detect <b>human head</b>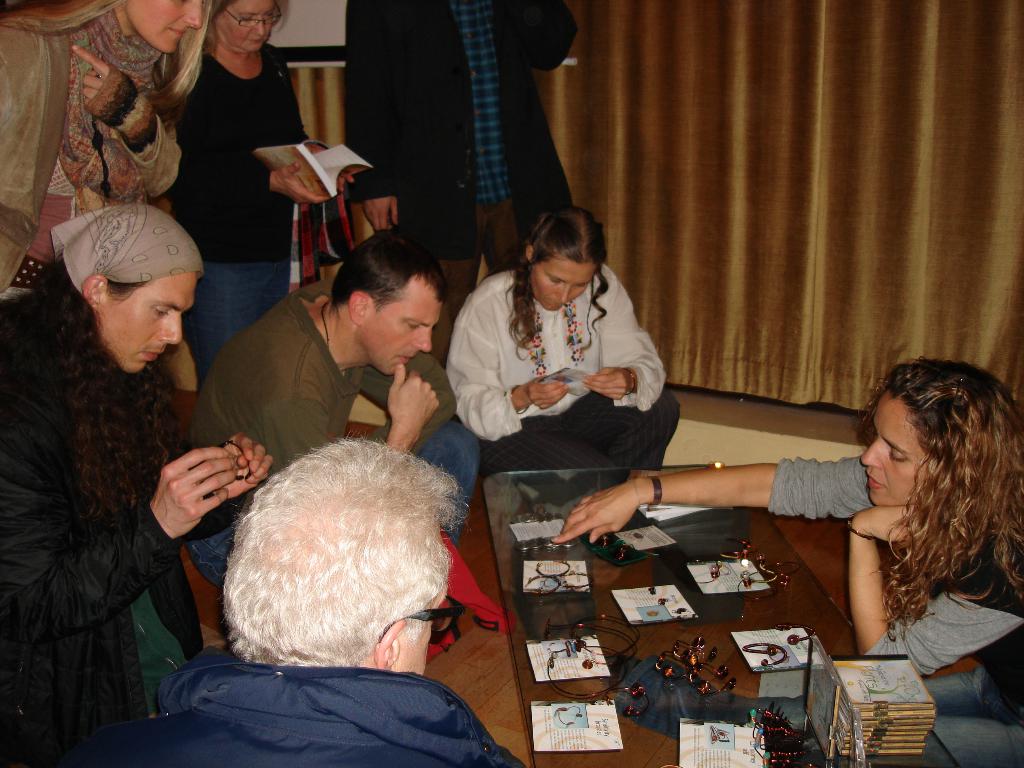
[329, 225, 448, 377]
